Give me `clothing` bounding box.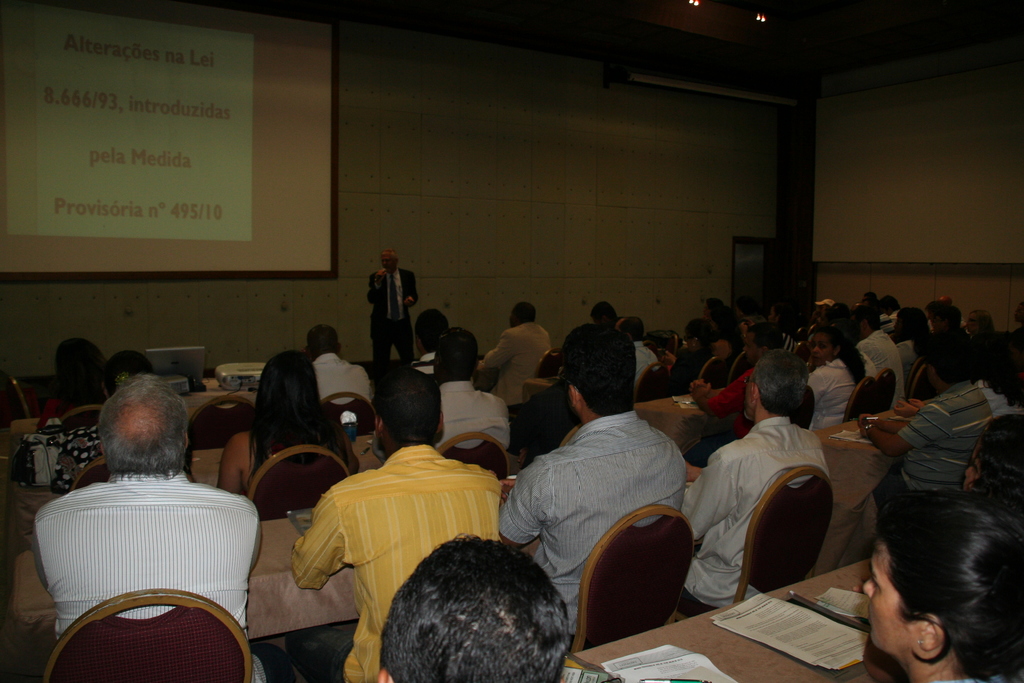
890,308,899,321.
